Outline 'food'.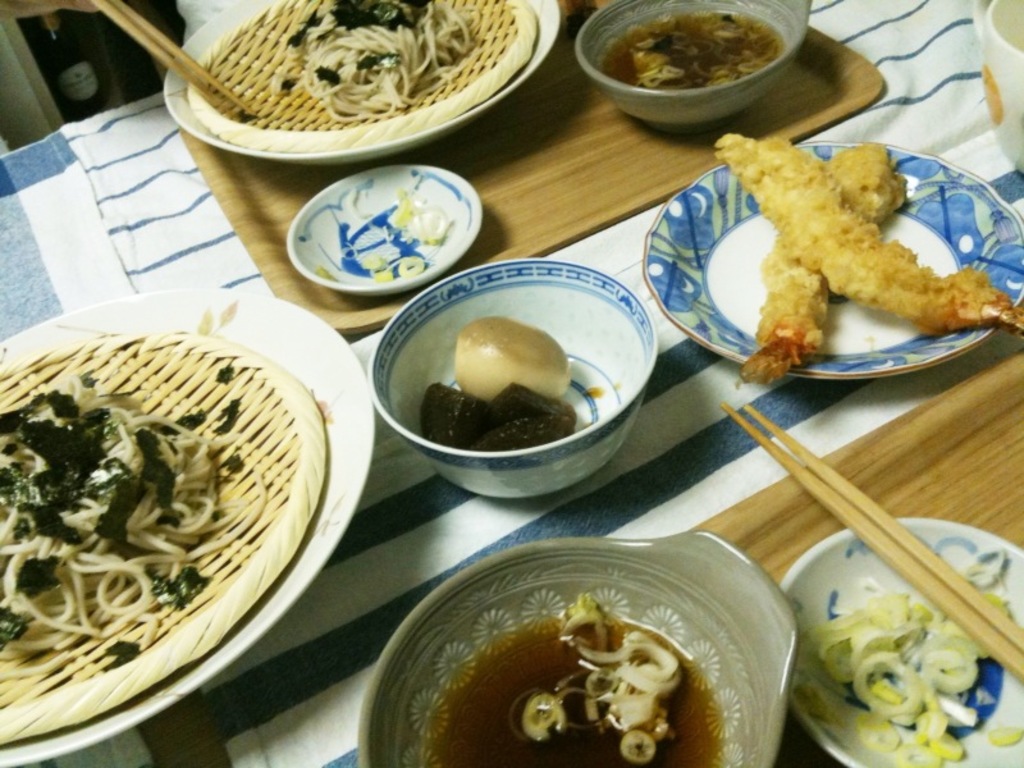
Outline: [607,9,782,86].
